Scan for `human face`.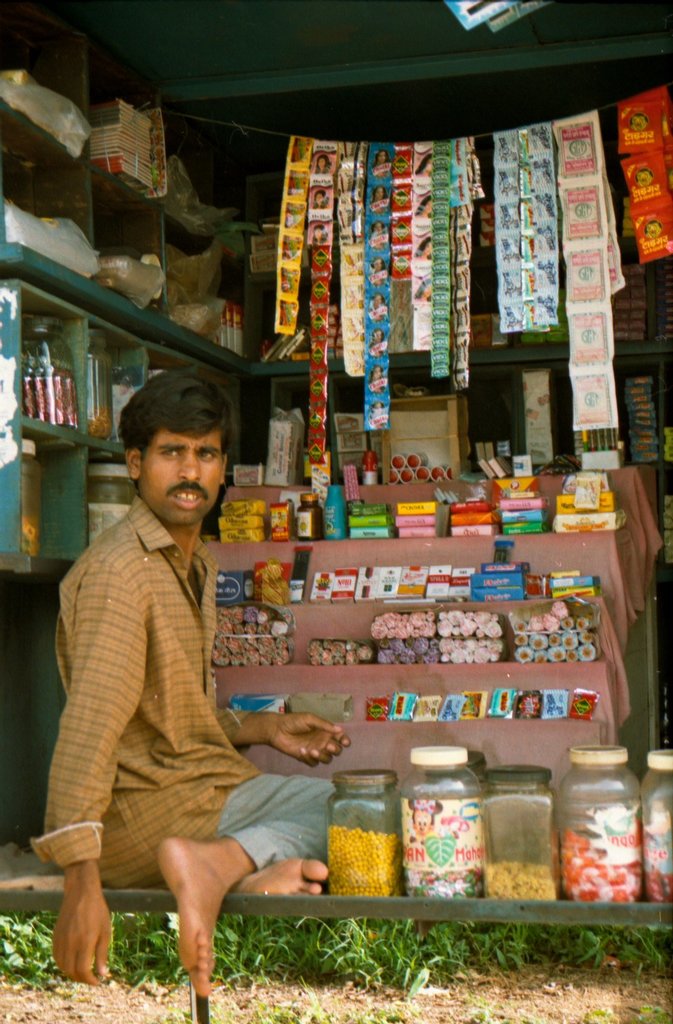
Scan result: BBox(140, 429, 224, 525).
